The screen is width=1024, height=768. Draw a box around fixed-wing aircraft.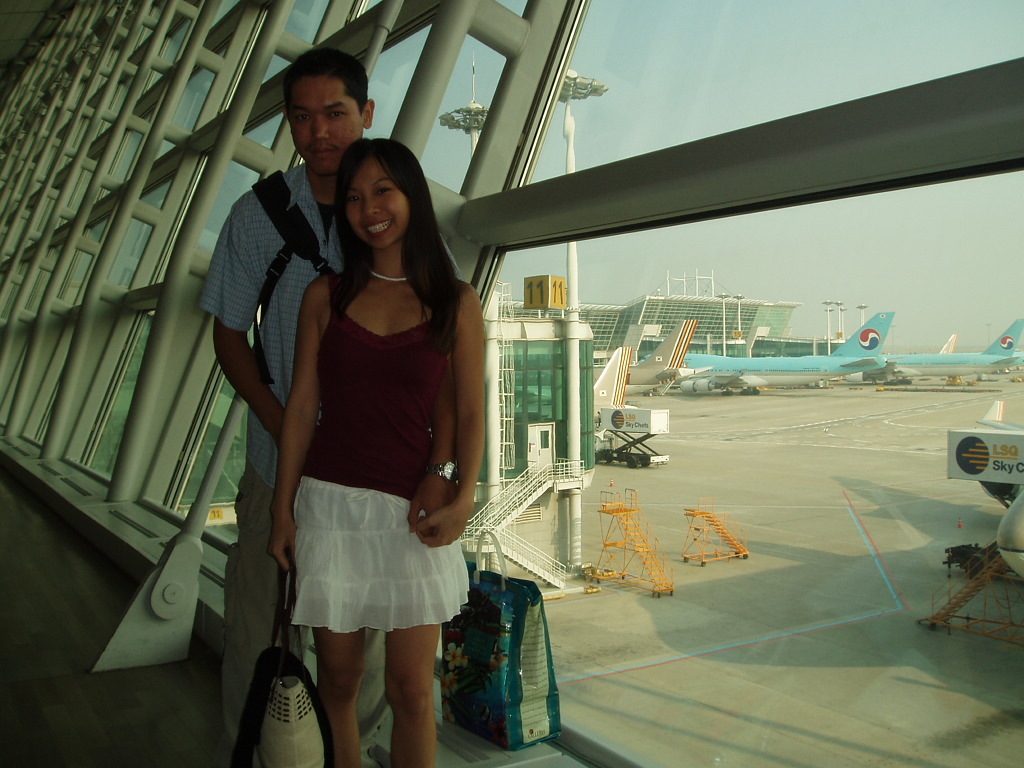
bbox=[940, 330, 959, 358].
